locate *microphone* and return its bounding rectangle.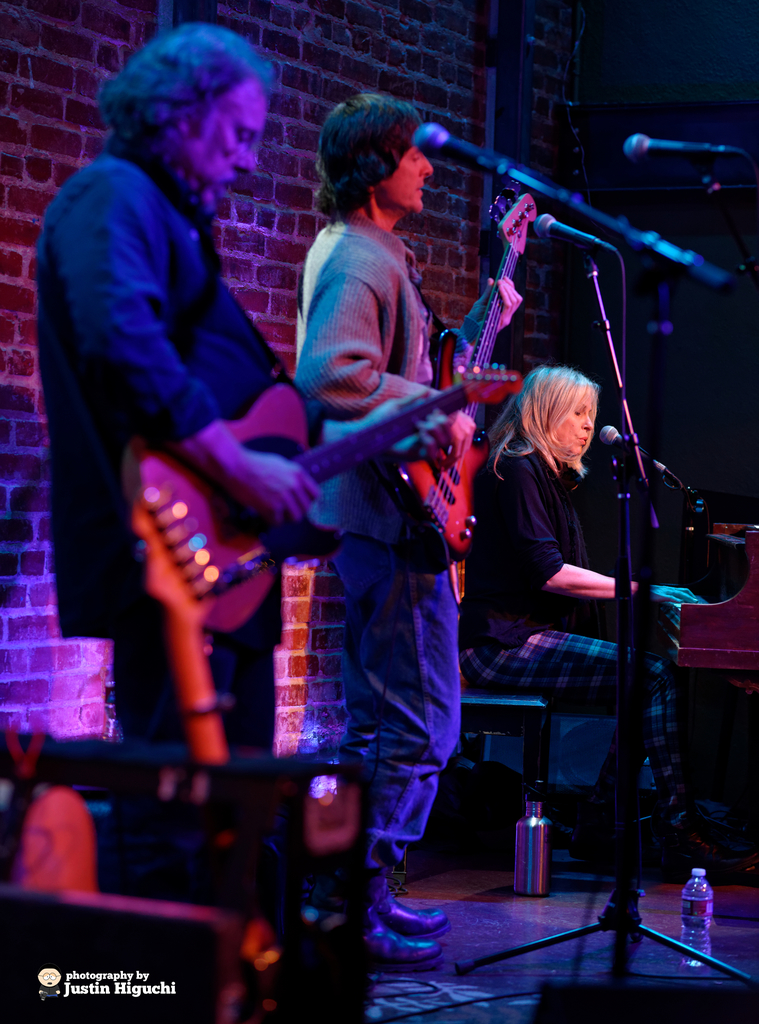
[left=624, top=132, right=758, bottom=163].
